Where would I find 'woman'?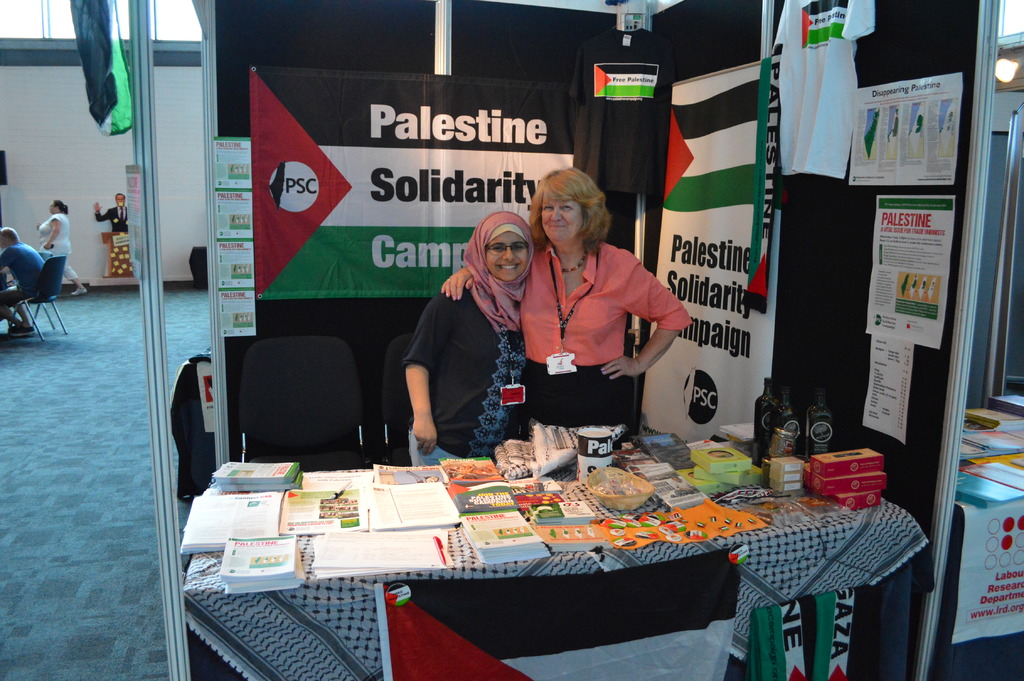
At x1=33 y1=199 x2=92 y2=299.
